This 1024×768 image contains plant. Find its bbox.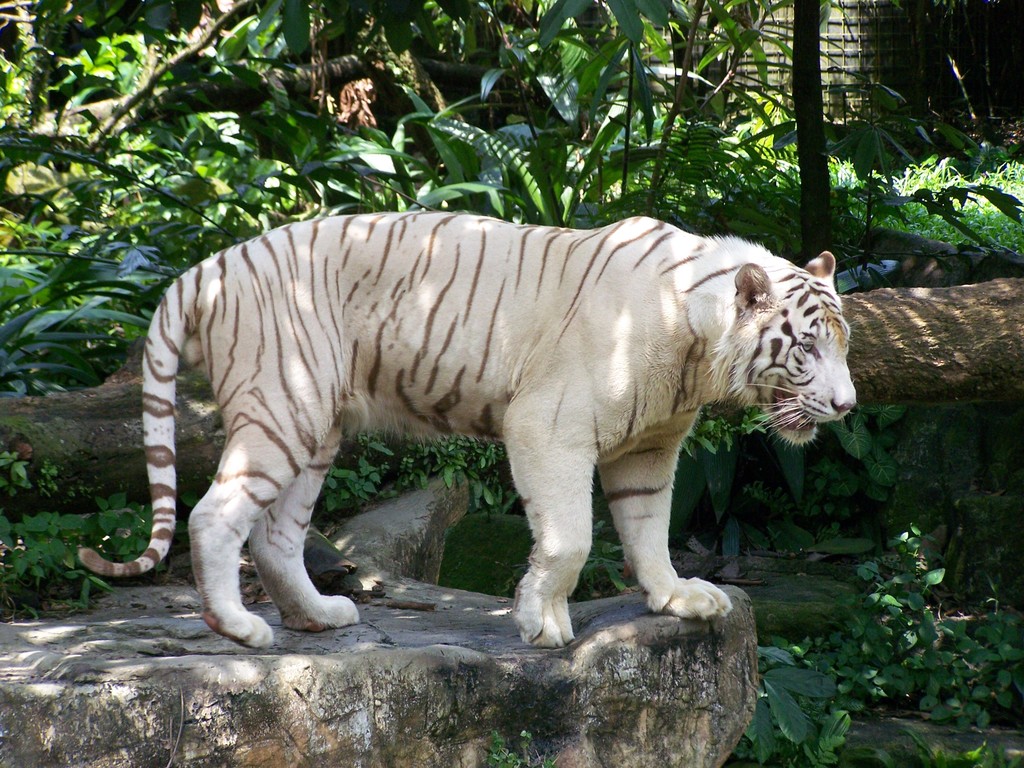
bbox=(440, 515, 534, 585).
